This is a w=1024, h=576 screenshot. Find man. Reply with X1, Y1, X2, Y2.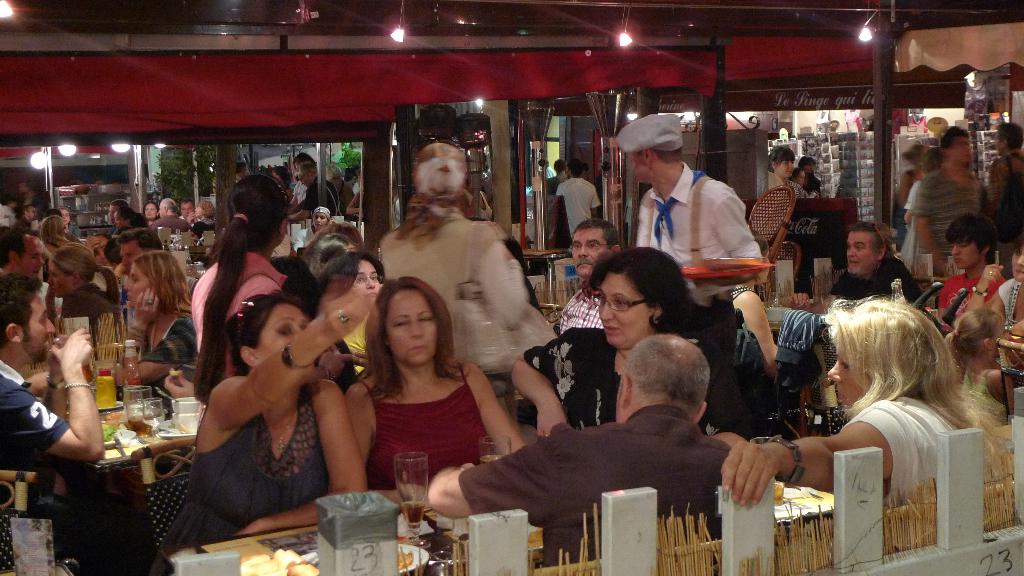
0, 228, 52, 285.
